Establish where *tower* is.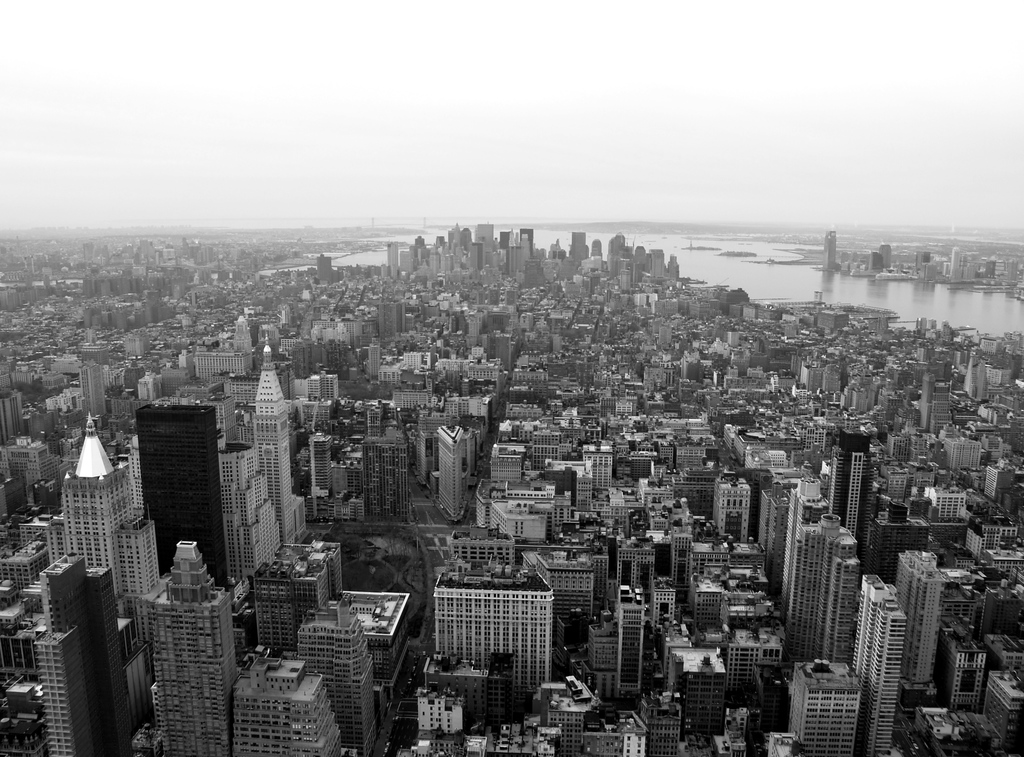
Established at select_region(294, 600, 388, 753).
